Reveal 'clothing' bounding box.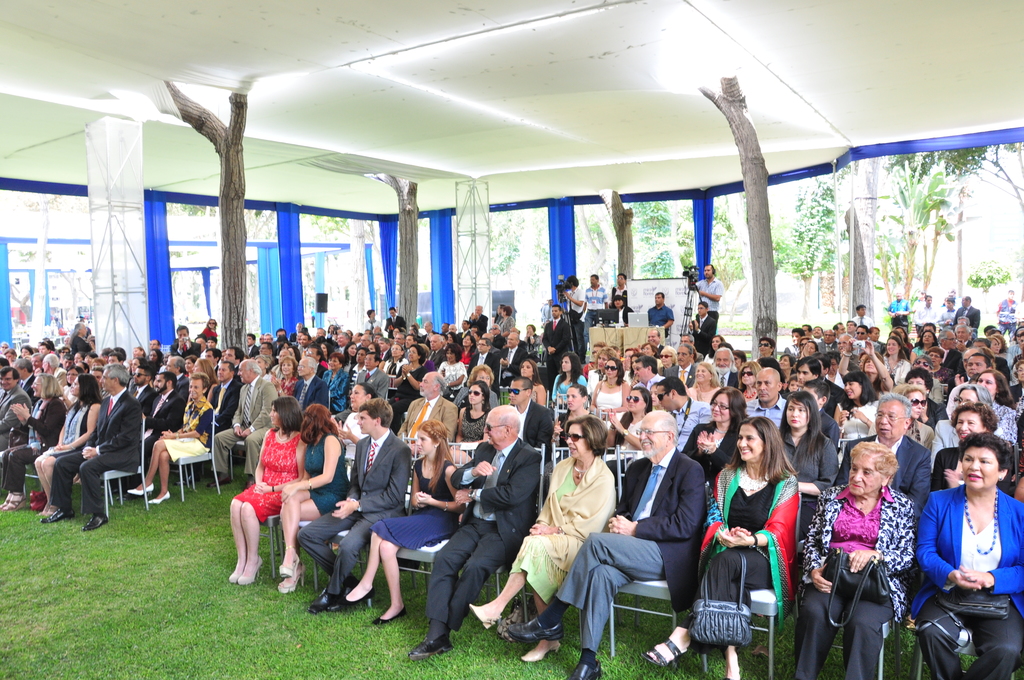
Revealed: pyautogui.locateOnScreen(322, 364, 347, 411).
